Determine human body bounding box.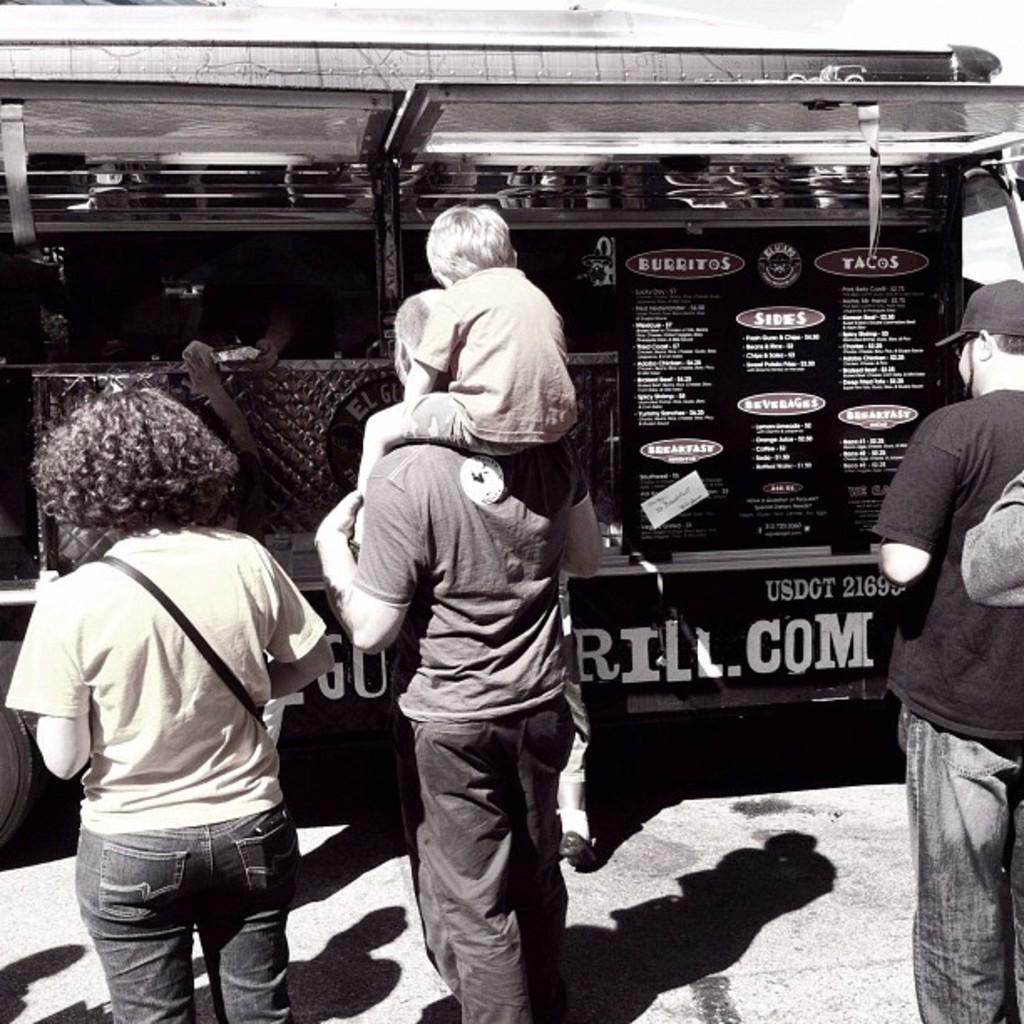
Determined: select_region(346, 261, 581, 534).
